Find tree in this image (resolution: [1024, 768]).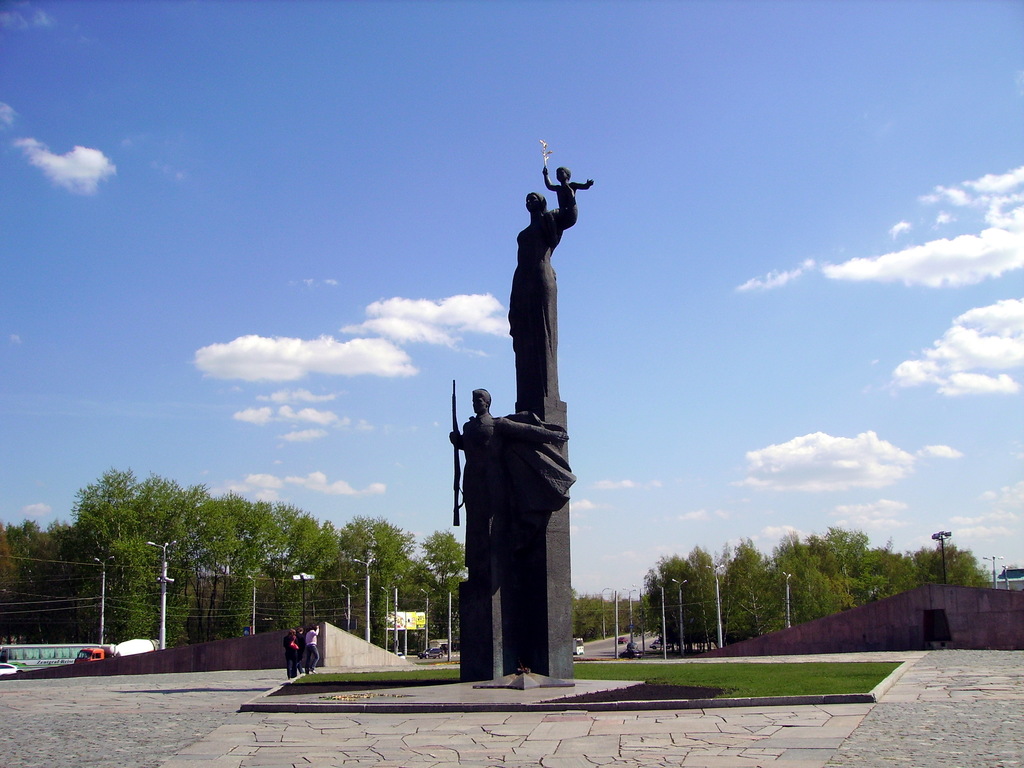
<region>193, 498, 240, 597</region>.
